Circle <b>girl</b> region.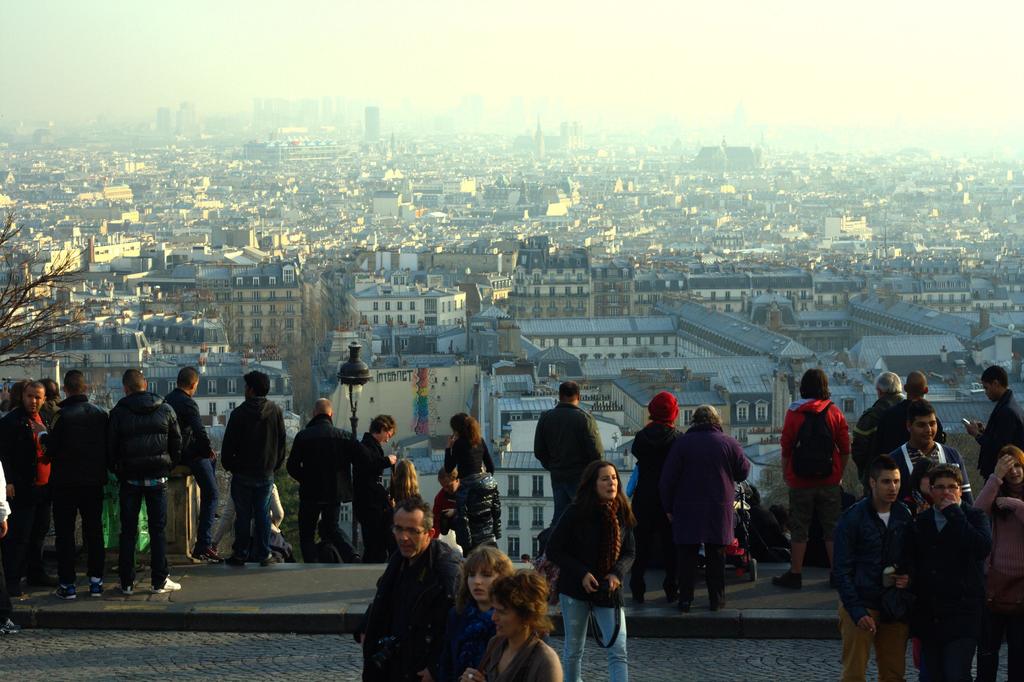
Region: pyautogui.locateOnScreen(394, 454, 420, 501).
